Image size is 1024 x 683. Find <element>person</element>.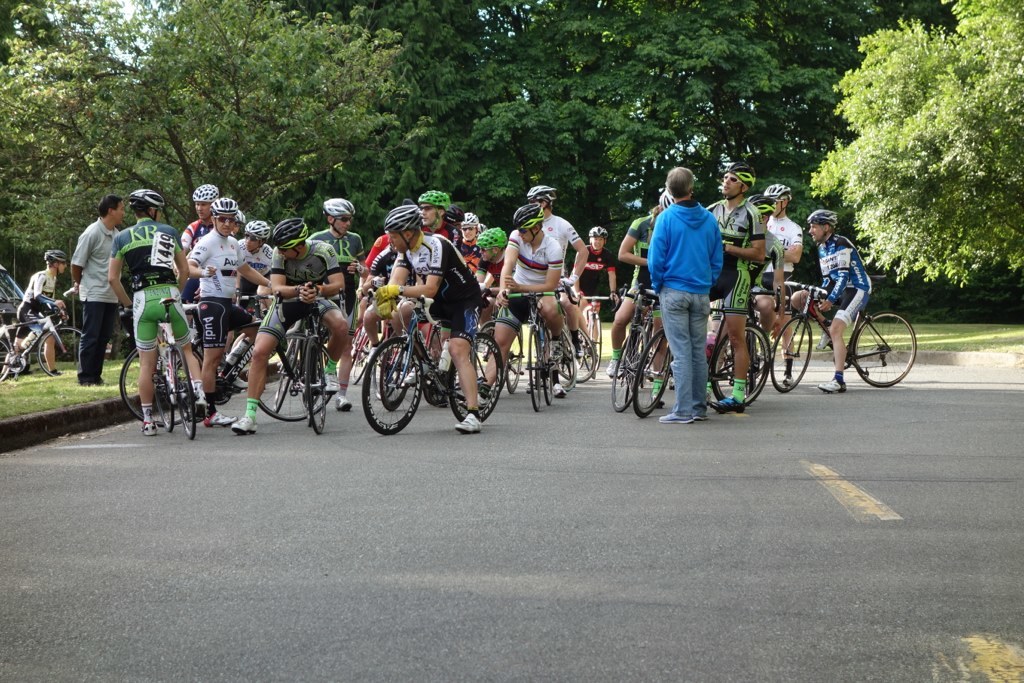
bbox=(482, 204, 571, 388).
